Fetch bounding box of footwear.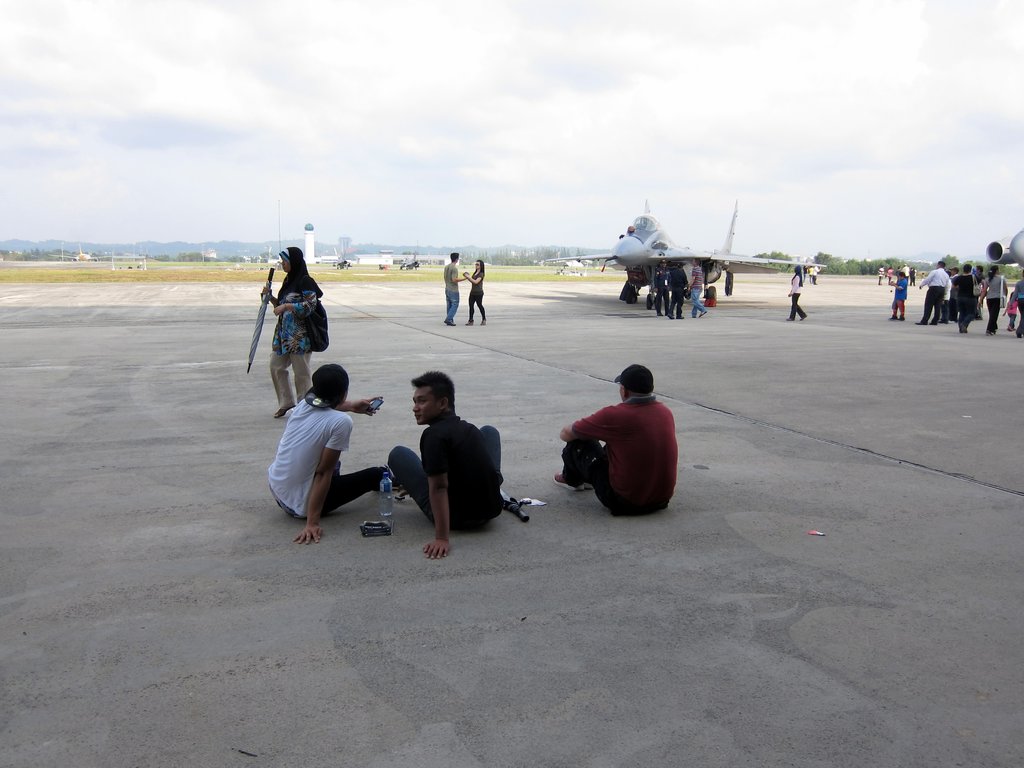
Bbox: Rect(917, 321, 929, 326).
